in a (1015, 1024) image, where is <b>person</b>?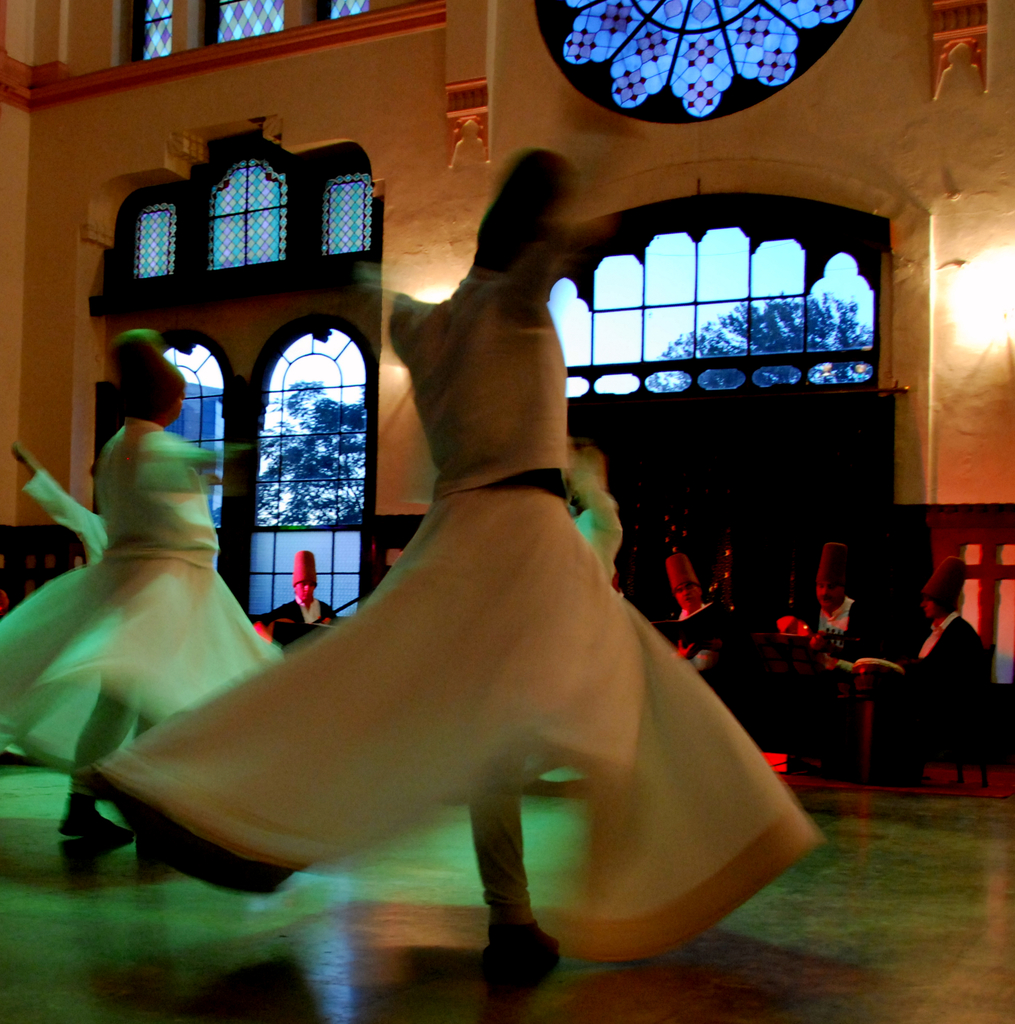
bbox=(809, 541, 877, 652).
